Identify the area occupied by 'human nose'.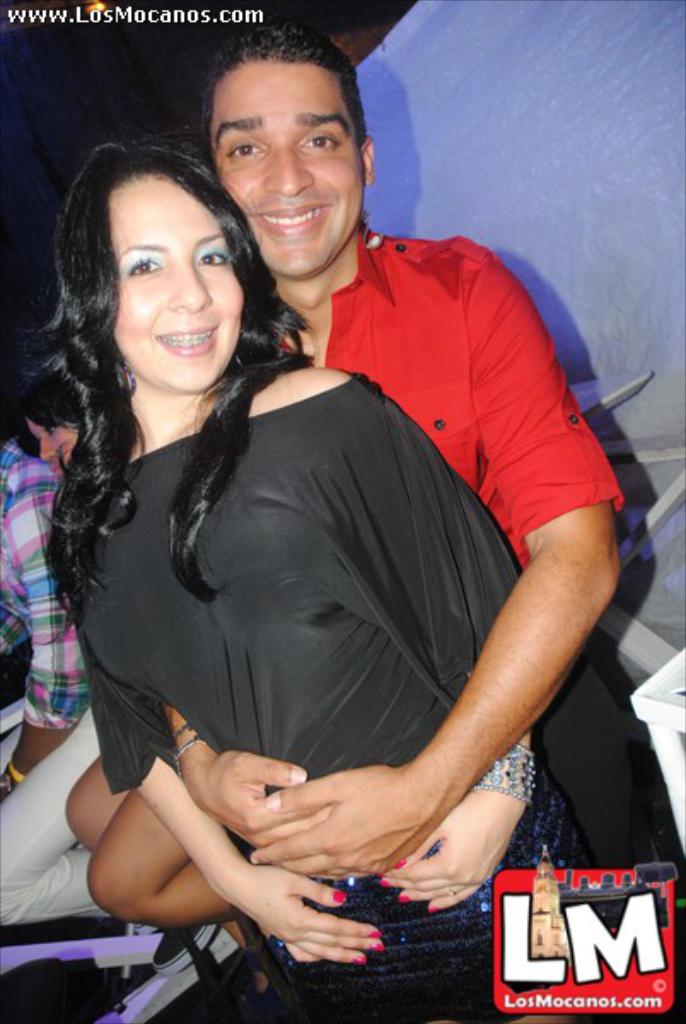
Area: (x1=167, y1=263, x2=218, y2=316).
